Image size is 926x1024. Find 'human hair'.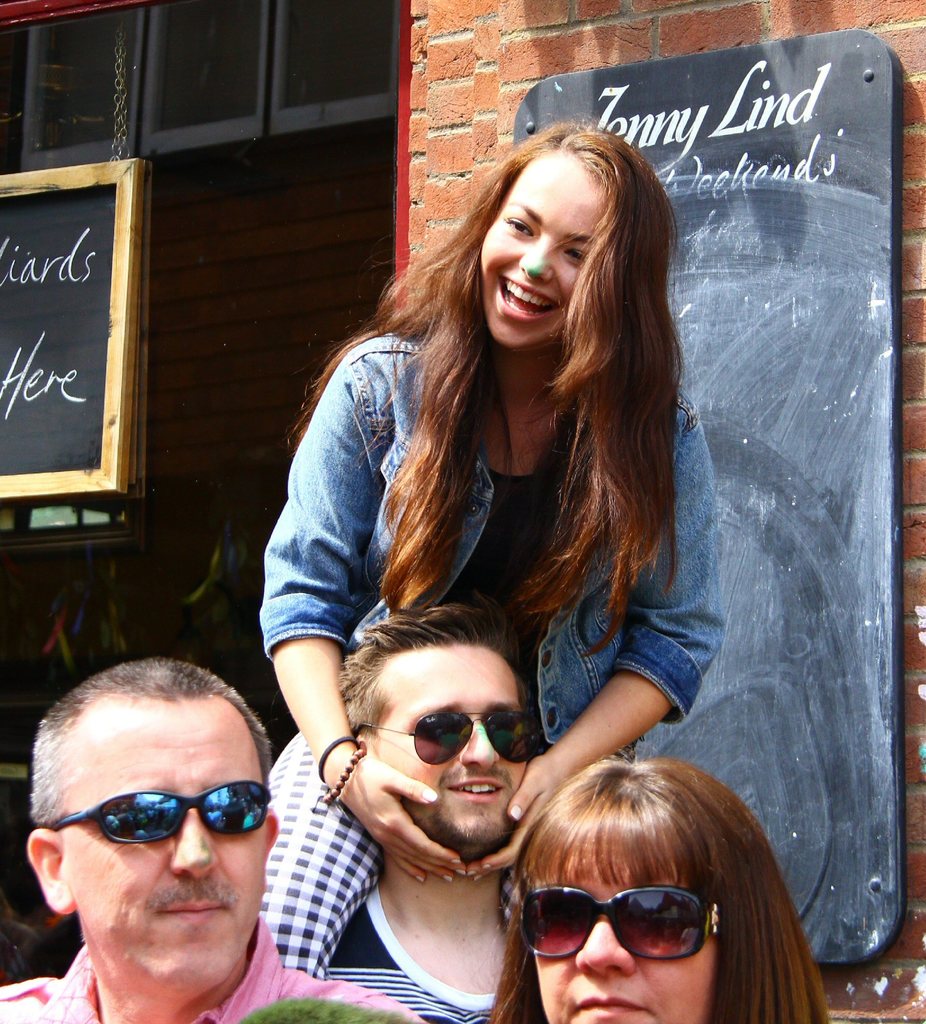
[left=486, top=758, right=834, bottom=1023].
